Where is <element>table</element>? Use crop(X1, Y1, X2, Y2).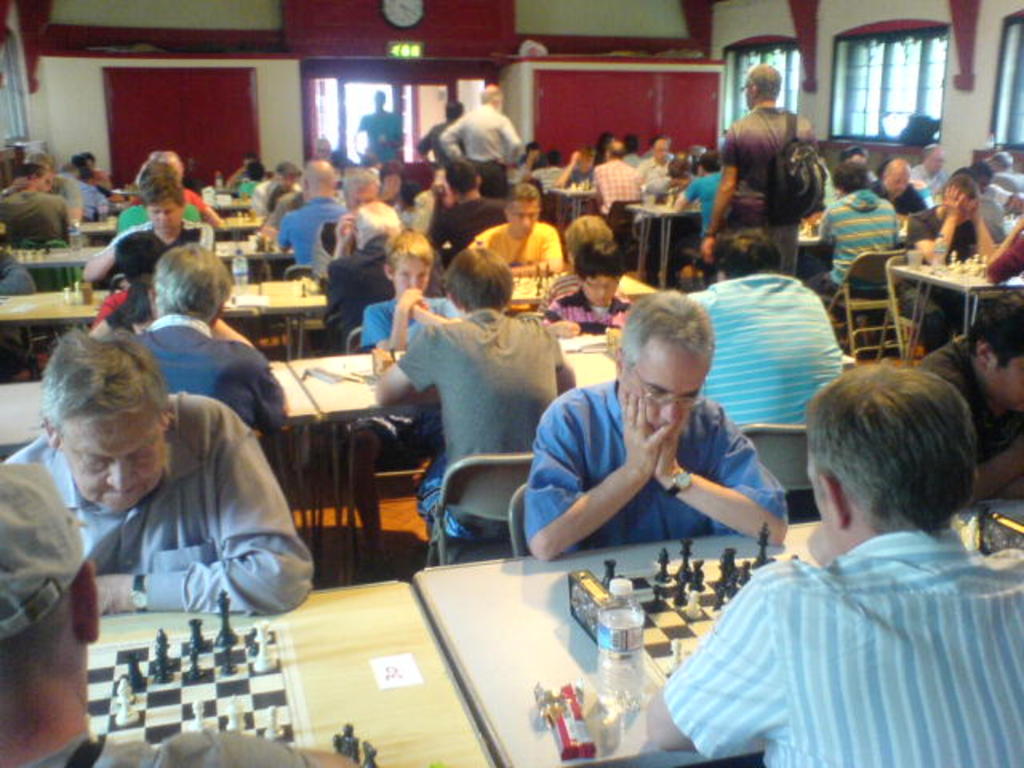
crop(0, 278, 262, 354).
